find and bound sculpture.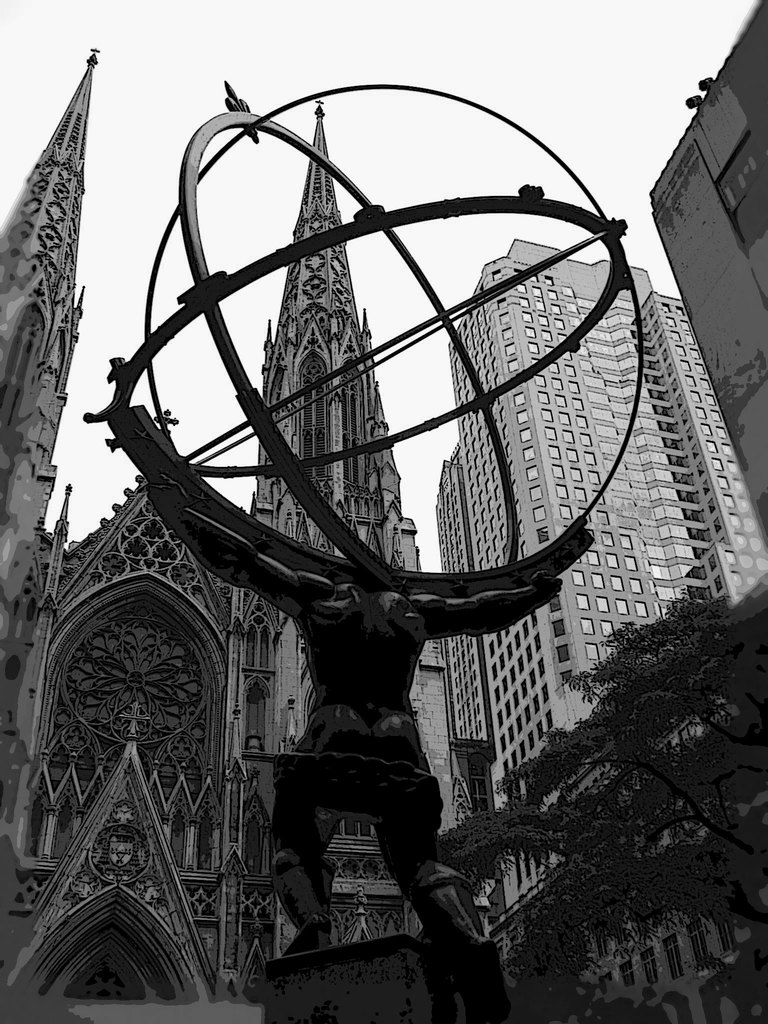
Bound: x1=28, y1=43, x2=767, y2=1014.
